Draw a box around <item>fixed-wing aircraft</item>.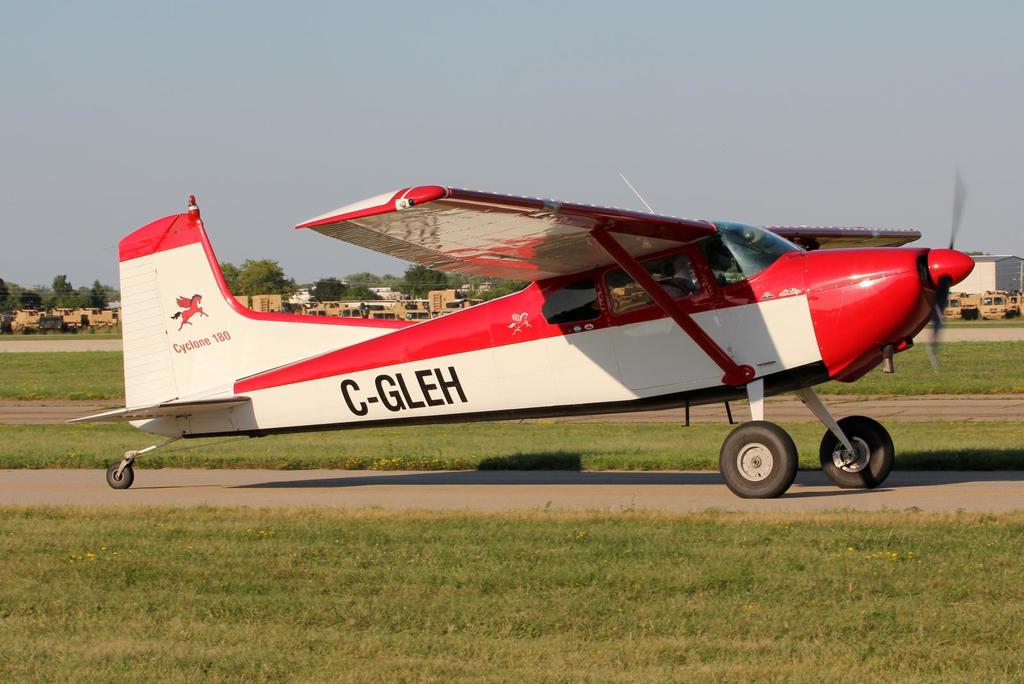
left=60, top=165, right=974, bottom=503.
